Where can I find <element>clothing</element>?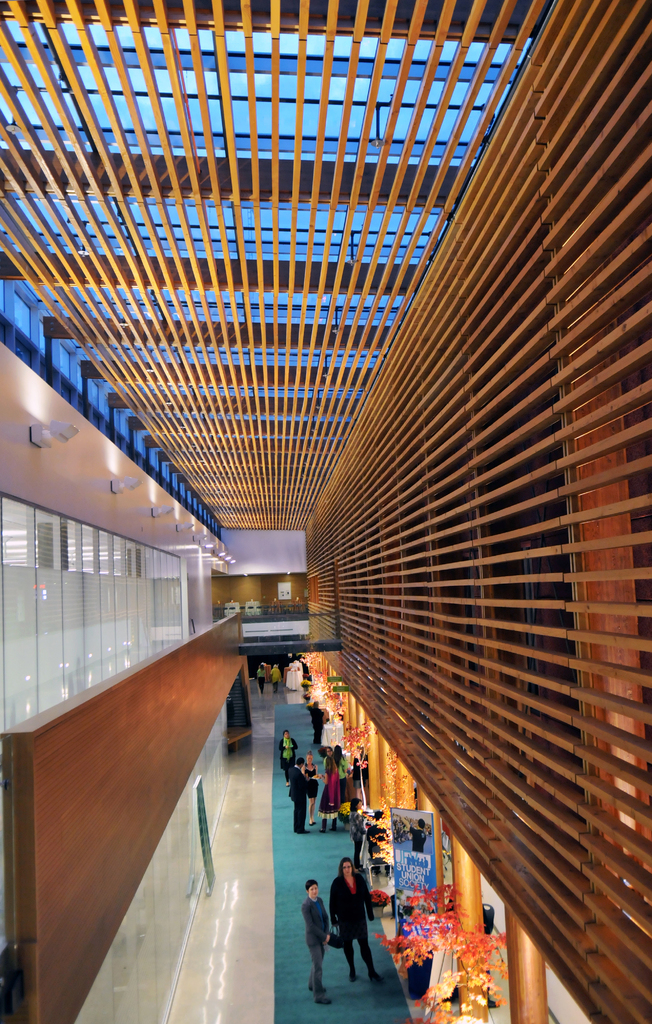
You can find it at (314,865,380,983).
